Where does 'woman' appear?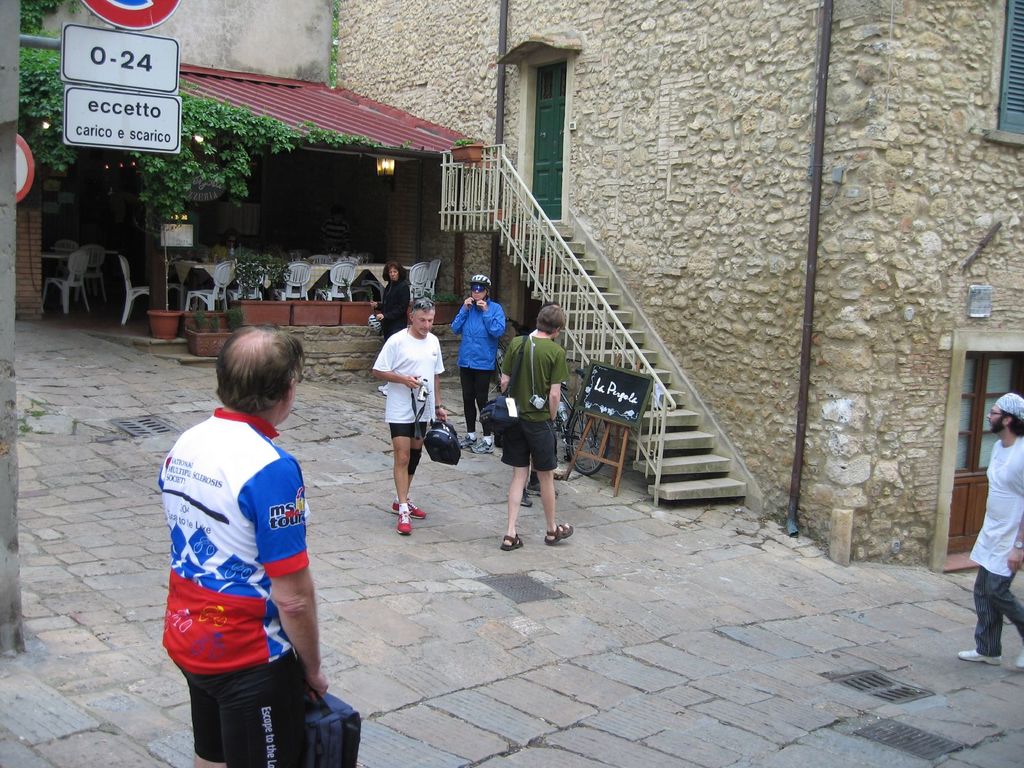
Appears at select_region(376, 255, 418, 342).
